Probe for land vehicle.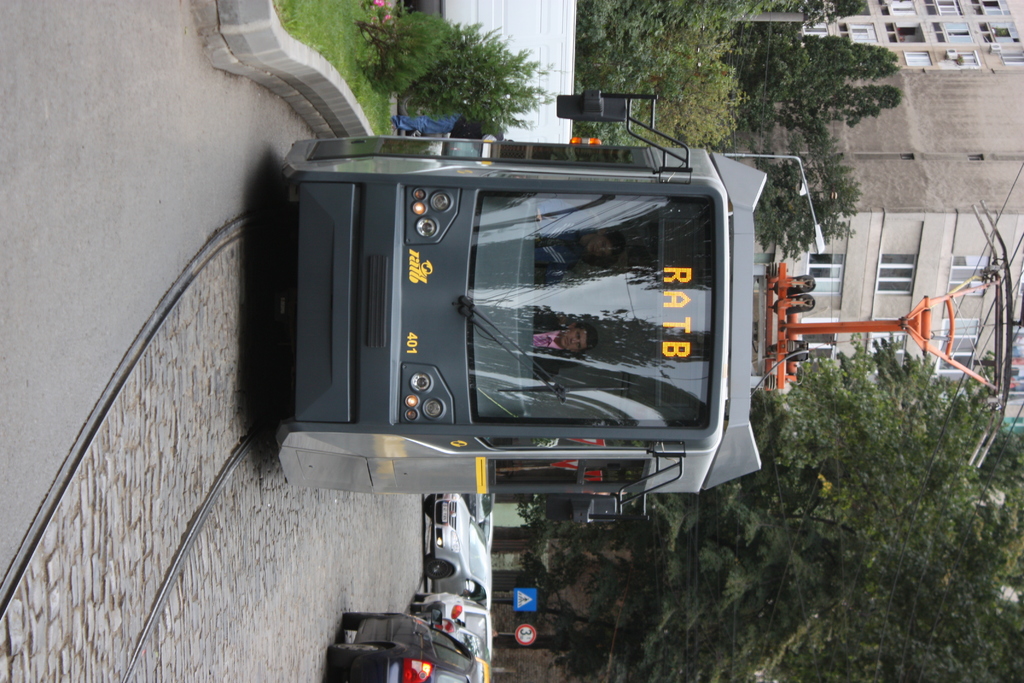
Probe result: select_region(412, 592, 499, 655).
